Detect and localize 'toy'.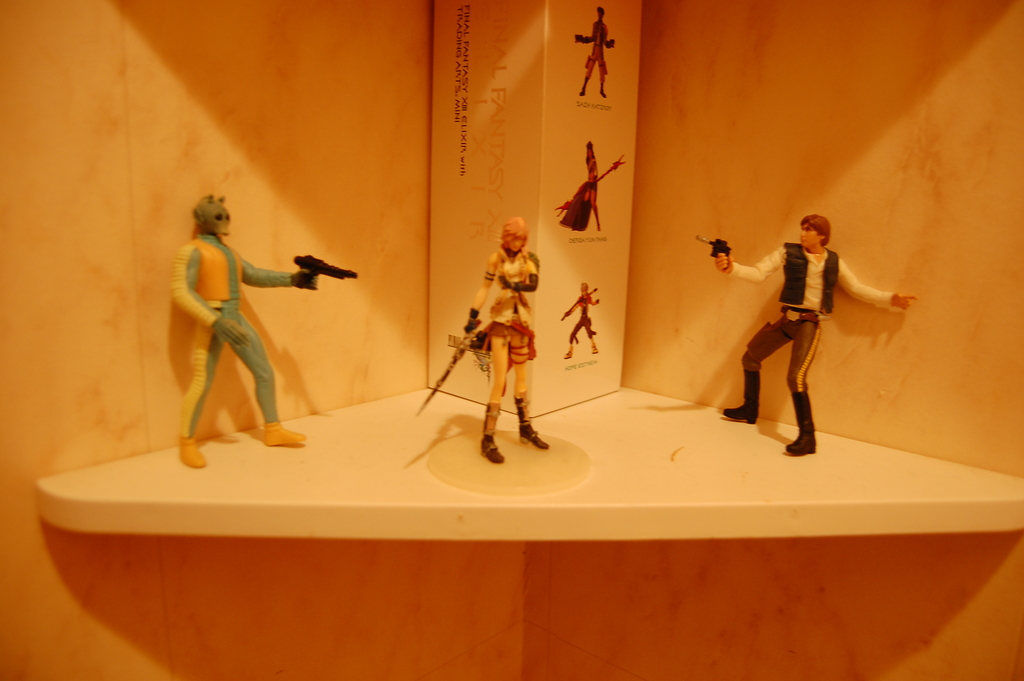
Localized at 562, 283, 601, 360.
